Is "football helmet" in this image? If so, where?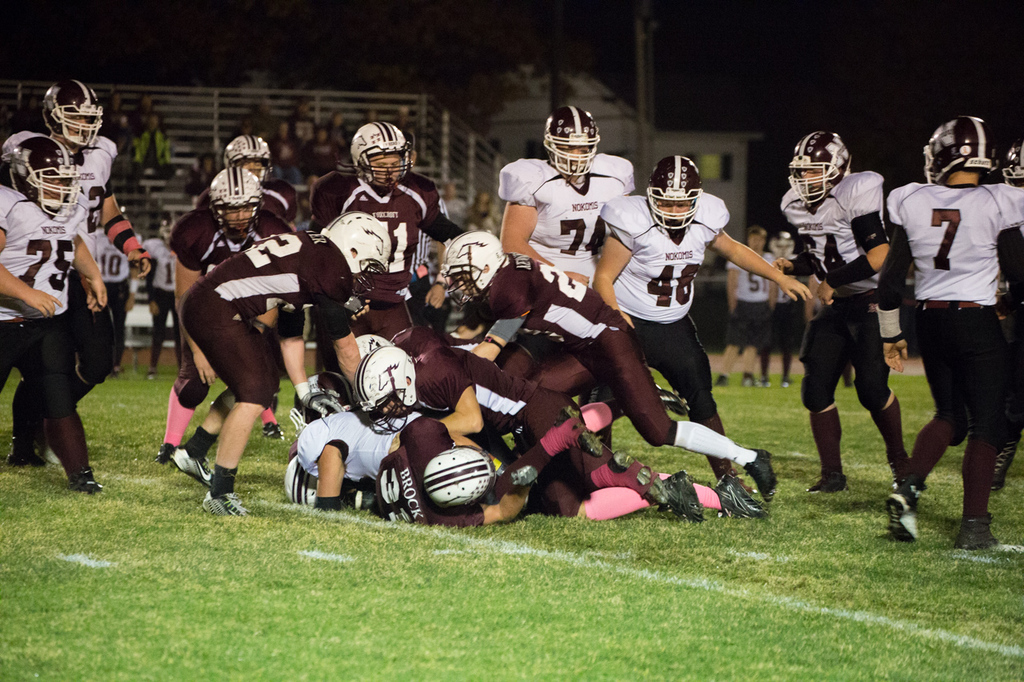
Yes, at (354, 346, 413, 437).
